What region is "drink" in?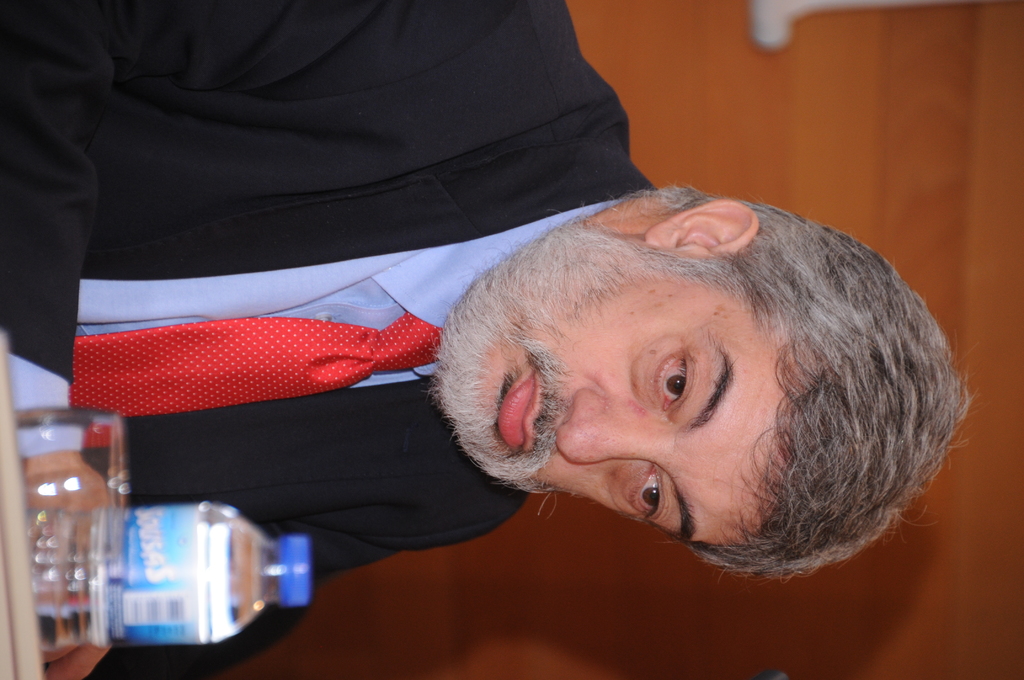
select_region(28, 508, 233, 647).
